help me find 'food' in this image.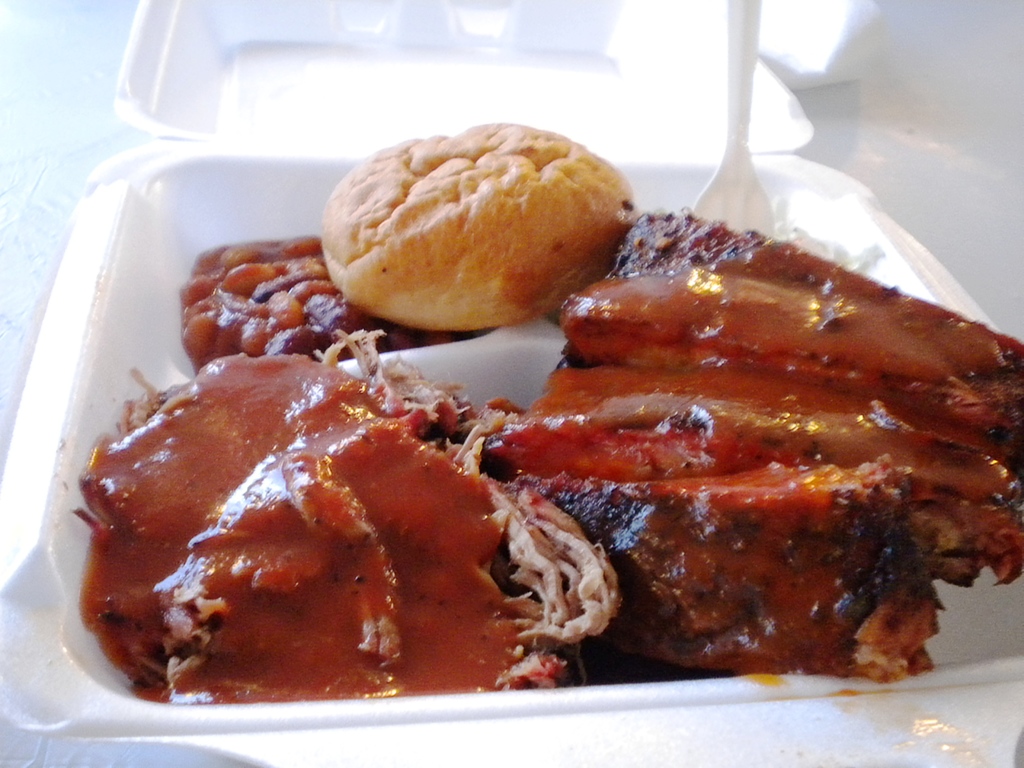
Found it: <box>320,123,636,331</box>.
